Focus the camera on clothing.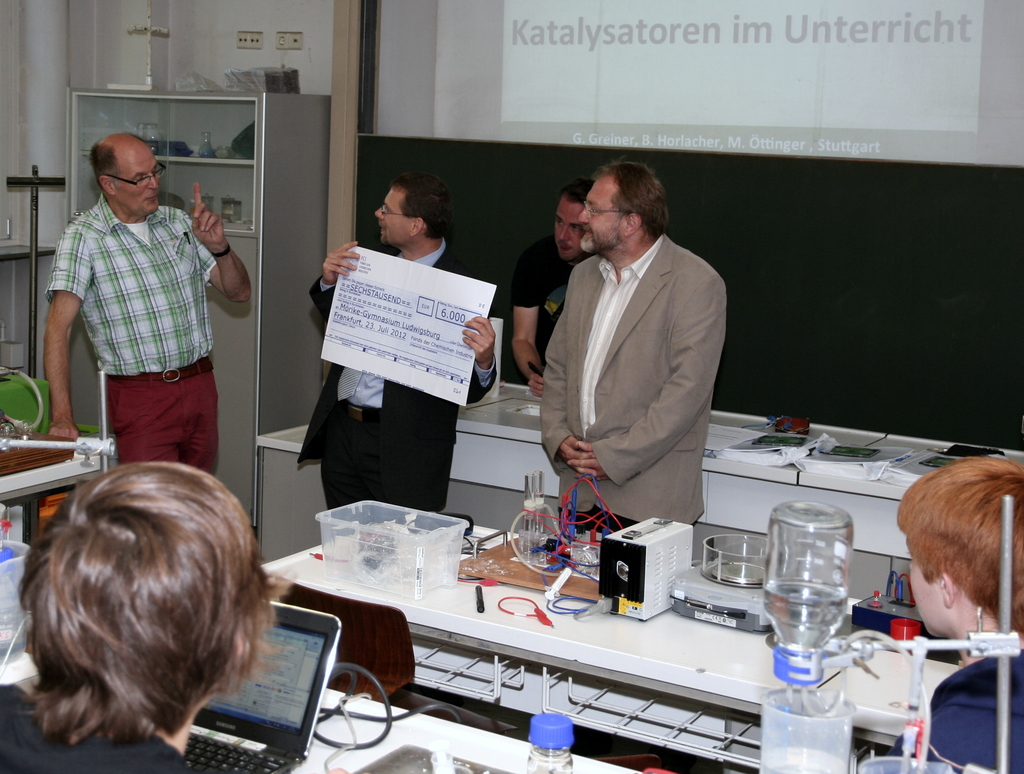
Focus region: <box>301,223,515,510</box>.
